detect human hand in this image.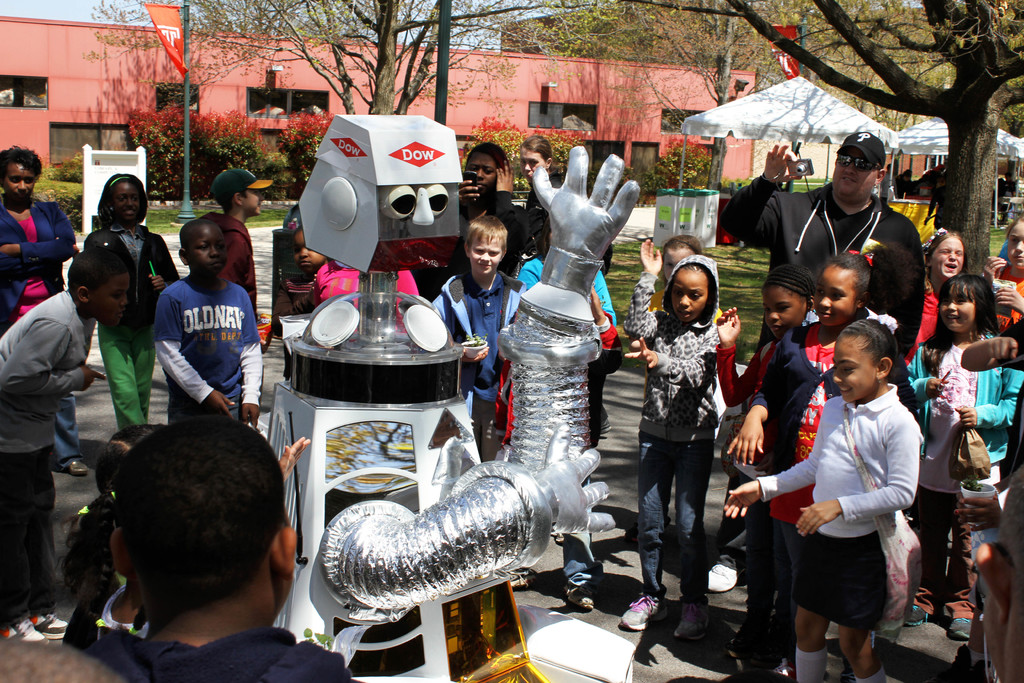
Detection: bbox=[540, 156, 638, 275].
